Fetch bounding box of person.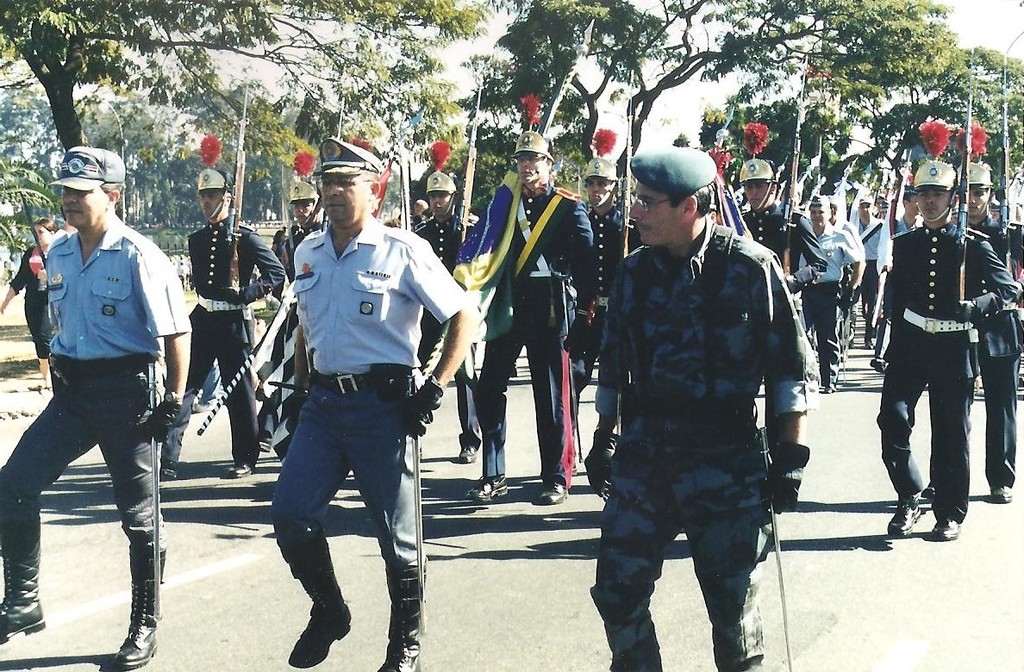
Bbox: (left=886, top=119, right=1023, bottom=539).
